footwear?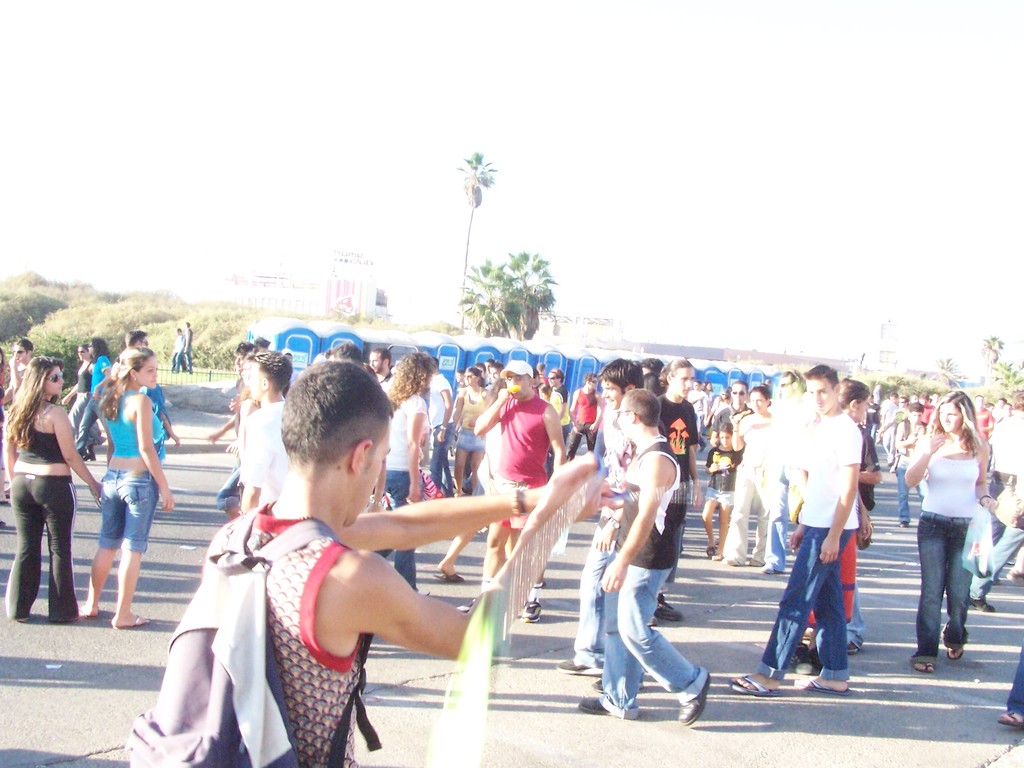
bbox=[945, 644, 966, 663]
